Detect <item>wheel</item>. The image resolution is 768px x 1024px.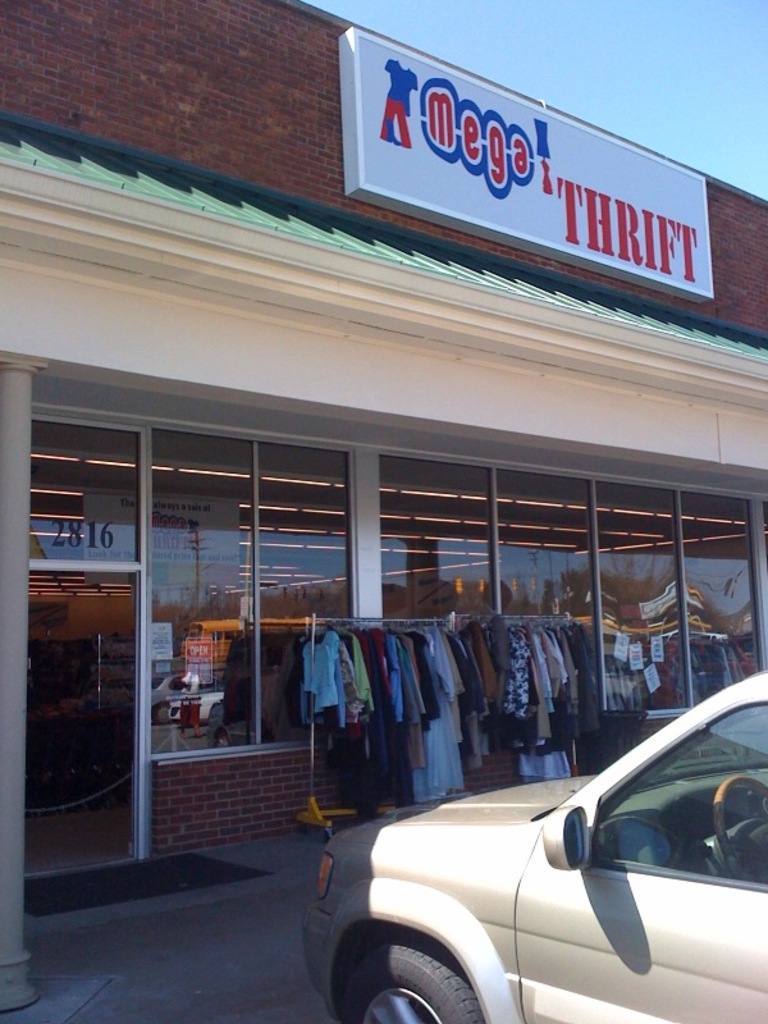
(x1=713, y1=773, x2=767, y2=879).
